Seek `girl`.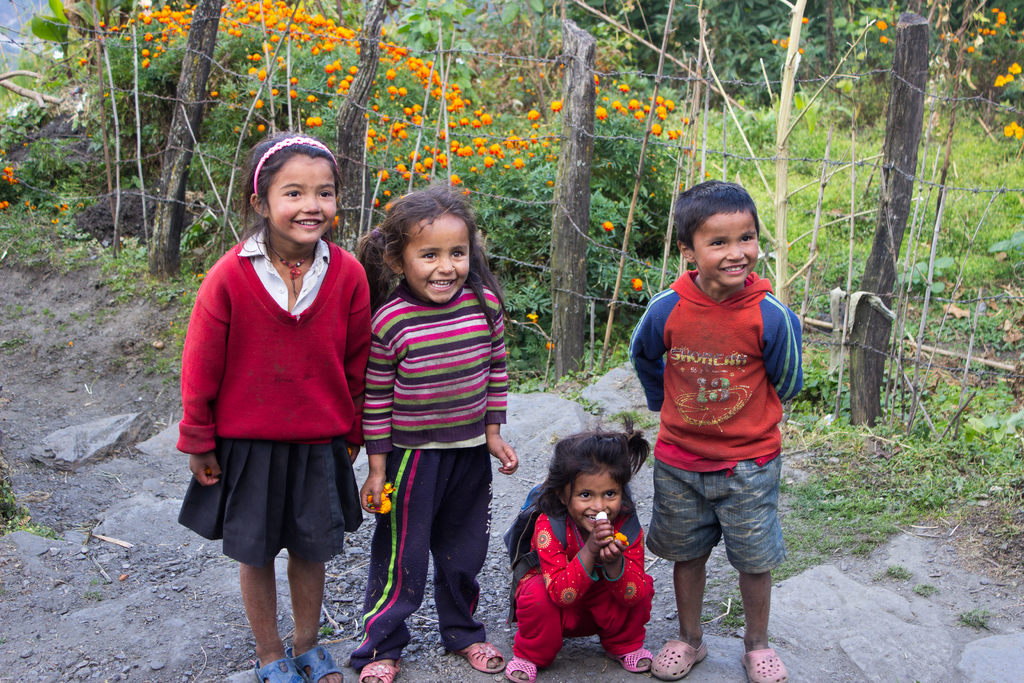
179, 132, 373, 682.
